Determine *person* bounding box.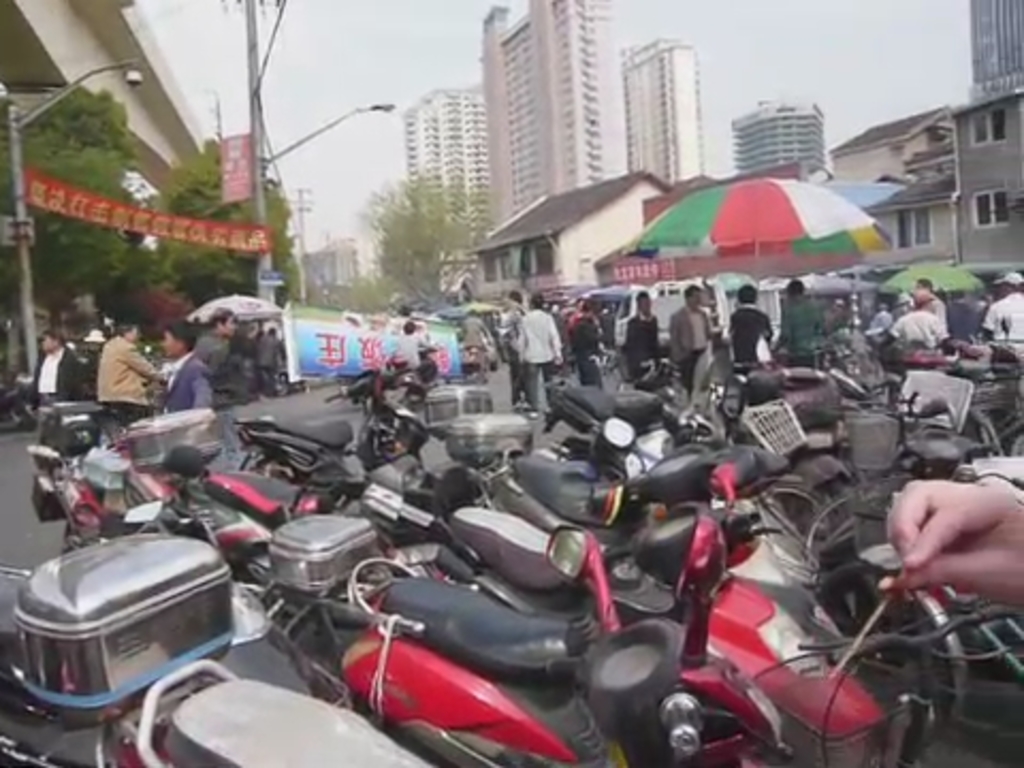
Determined: left=625, top=292, right=670, bottom=403.
